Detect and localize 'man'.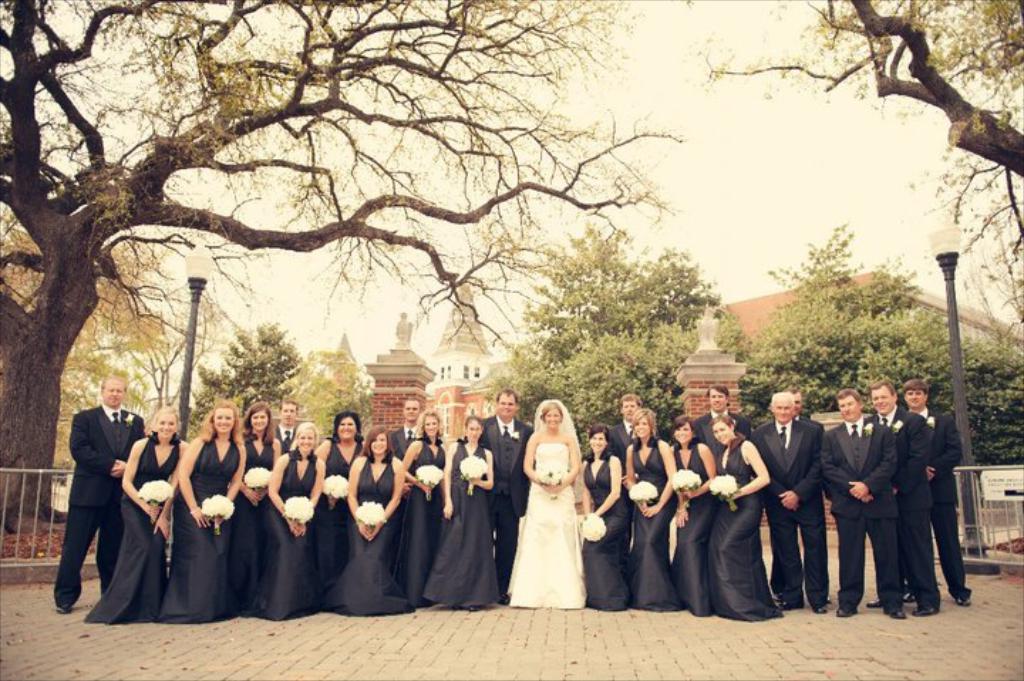
Localized at pyautogui.locateOnScreen(693, 382, 750, 454).
